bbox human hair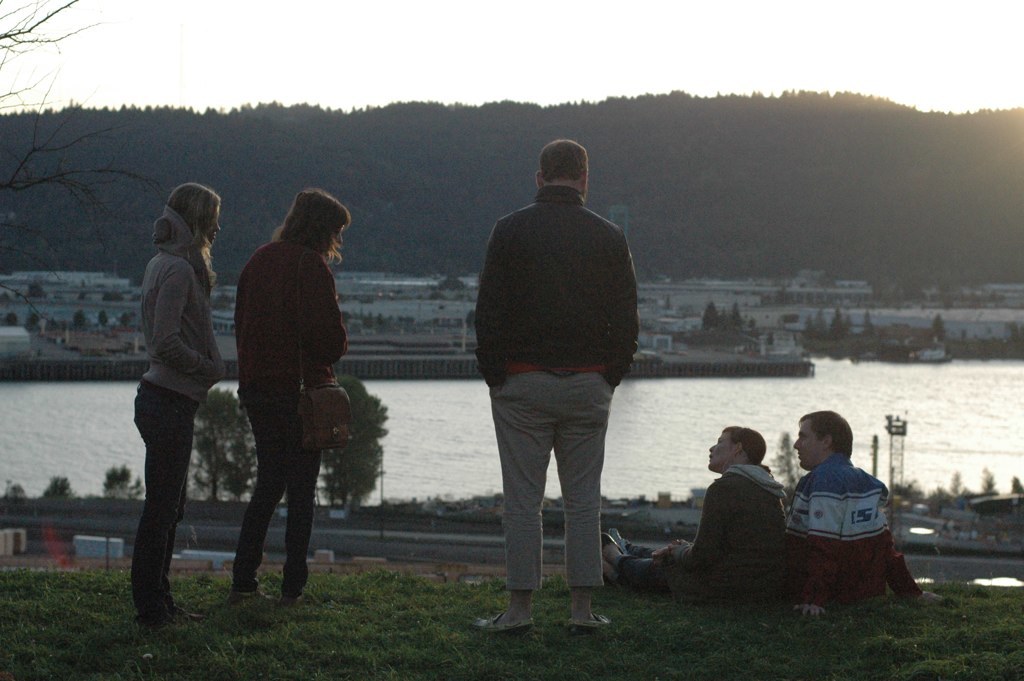
select_region(152, 180, 222, 287)
